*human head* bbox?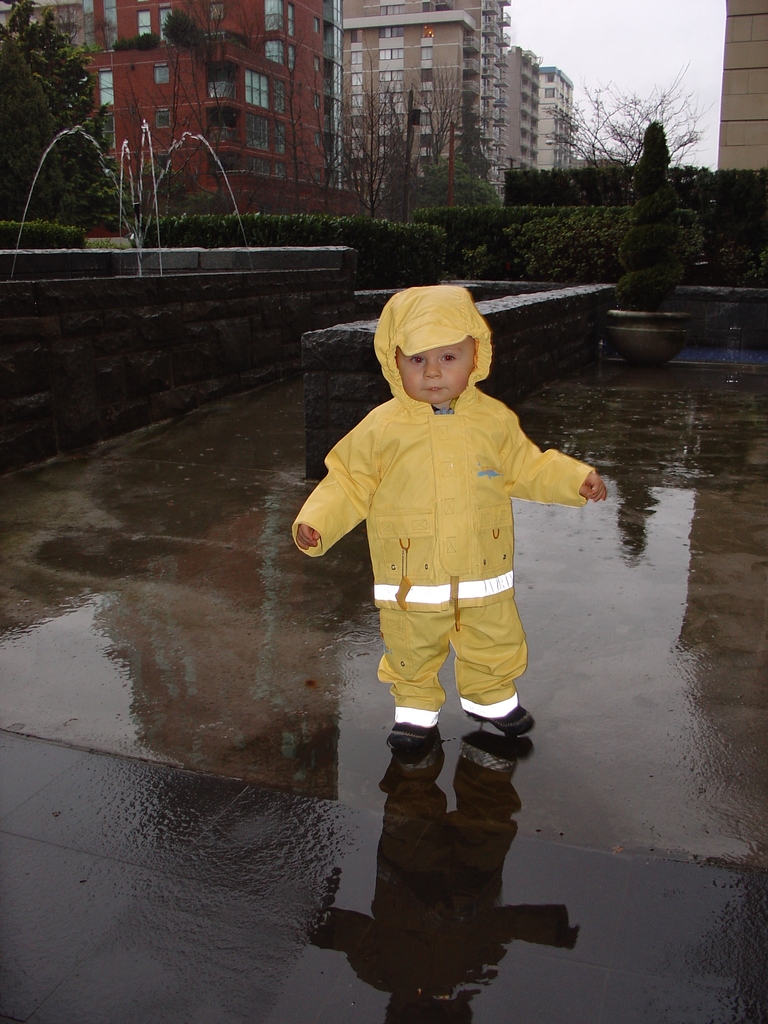
(371, 277, 511, 400)
